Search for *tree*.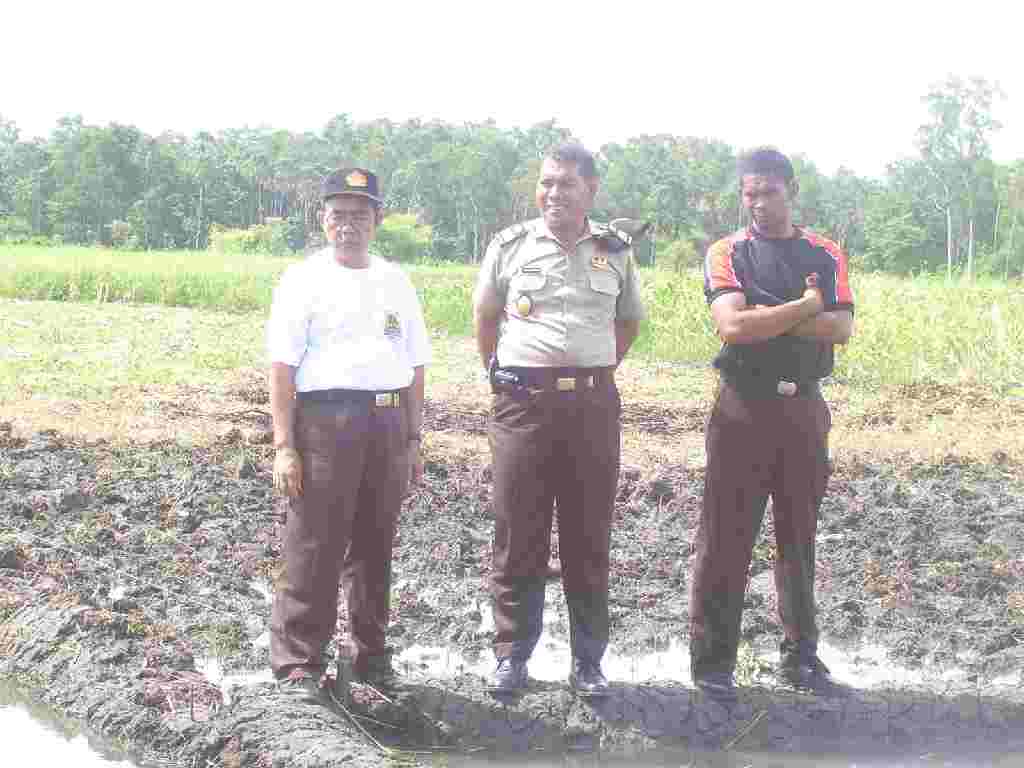
Found at 128/138/191/243.
